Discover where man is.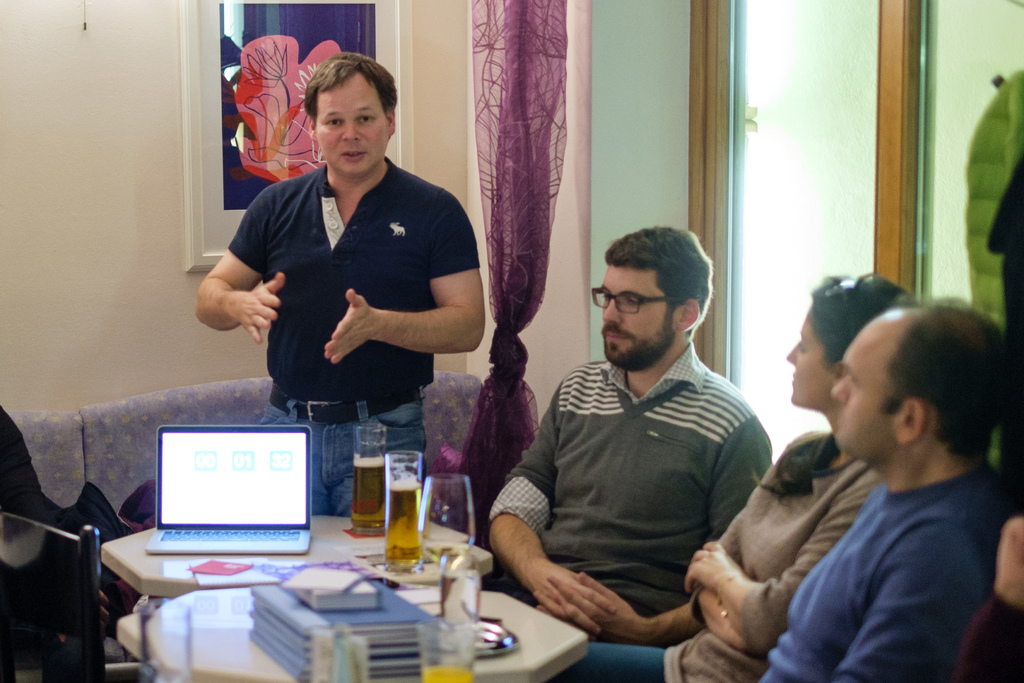
Discovered at locate(741, 292, 1011, 682).
